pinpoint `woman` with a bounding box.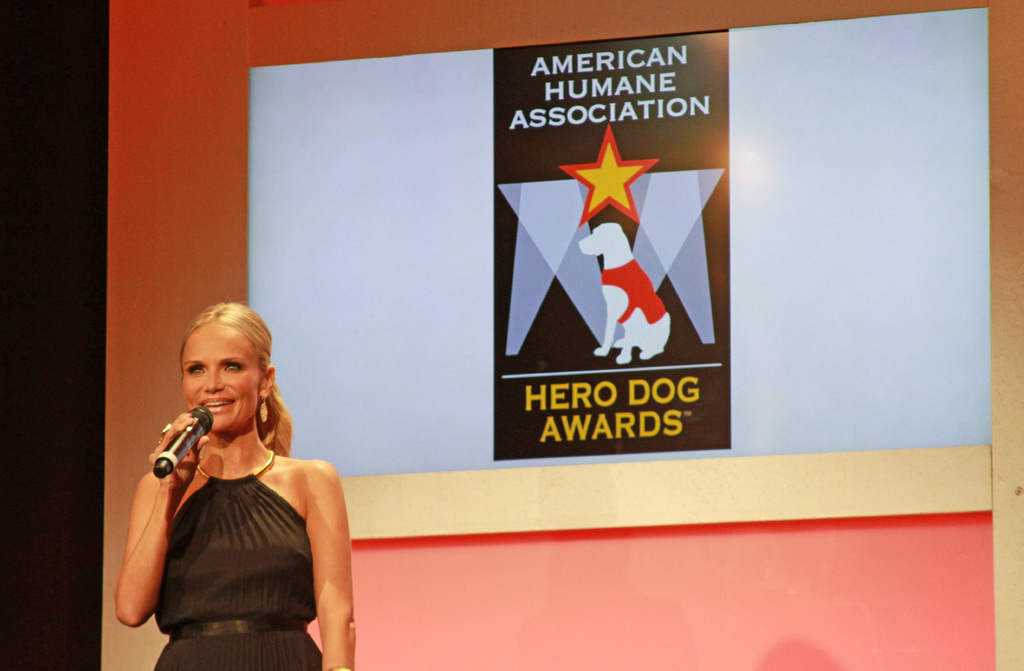
x1=109, y1=292, x2=359, y2=670.
